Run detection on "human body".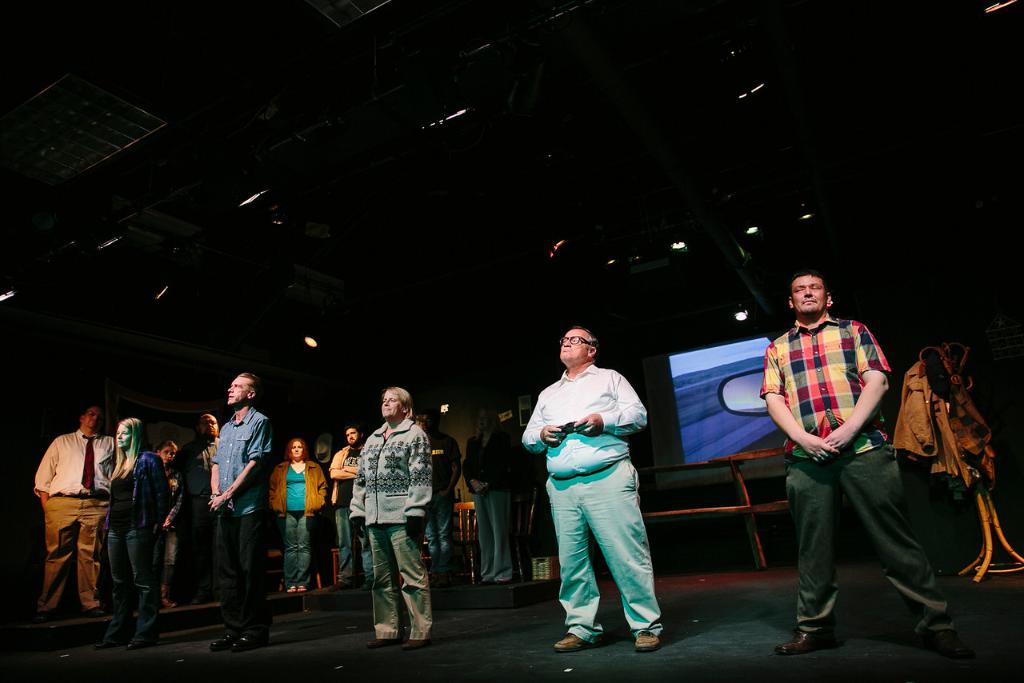
Result: (x1=100, y1=419, x2=170, y2=647).
